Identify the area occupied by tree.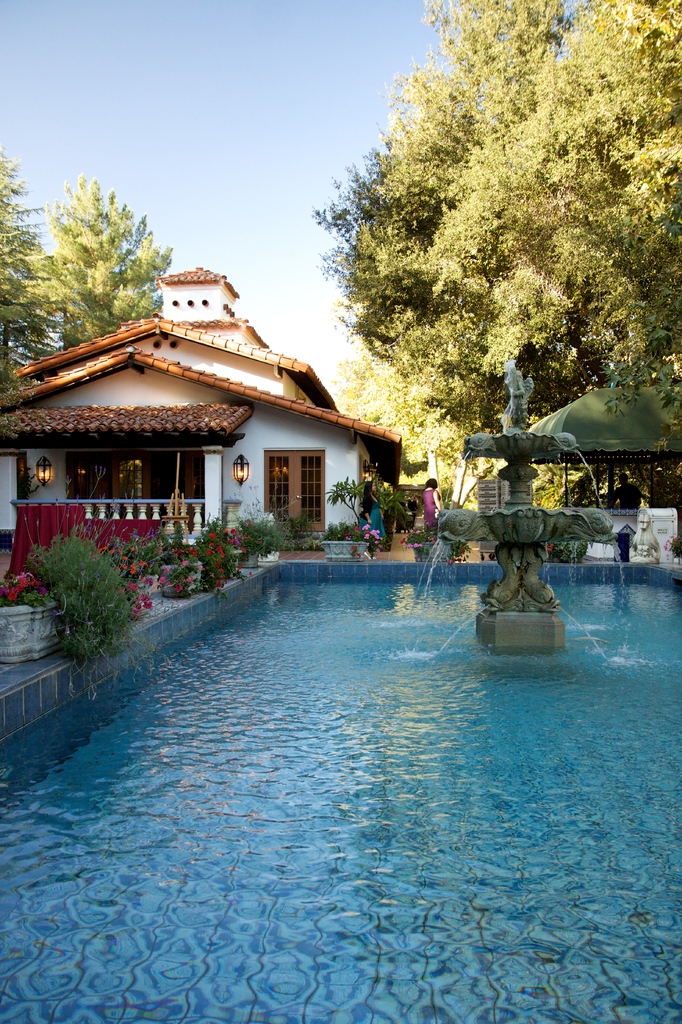
Area: region(320, 462, 399, 552).
